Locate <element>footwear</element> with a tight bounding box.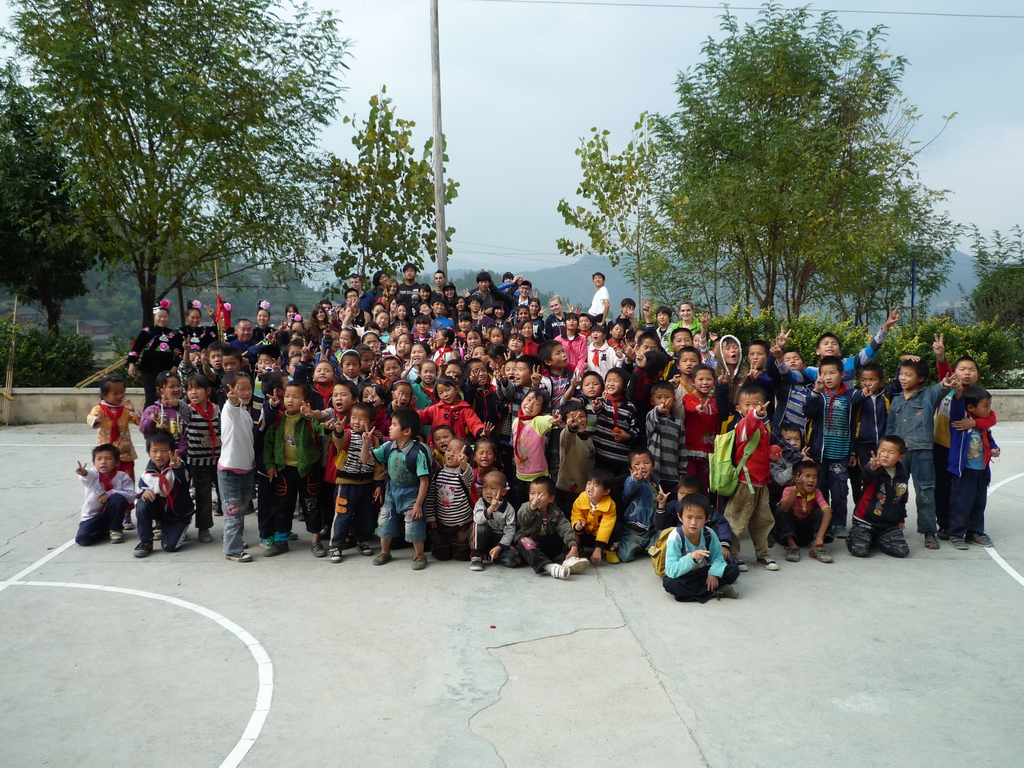
(755, 555, 776, 572).
